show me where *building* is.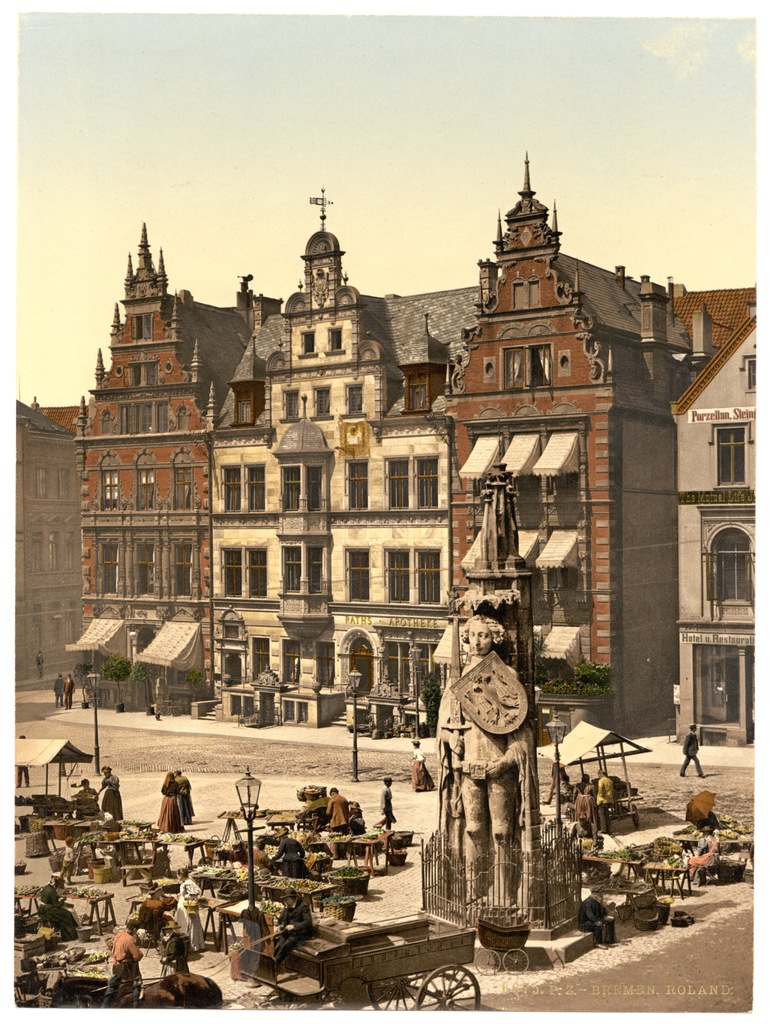
*building* is at BBox(13, 401, 83, 685).
